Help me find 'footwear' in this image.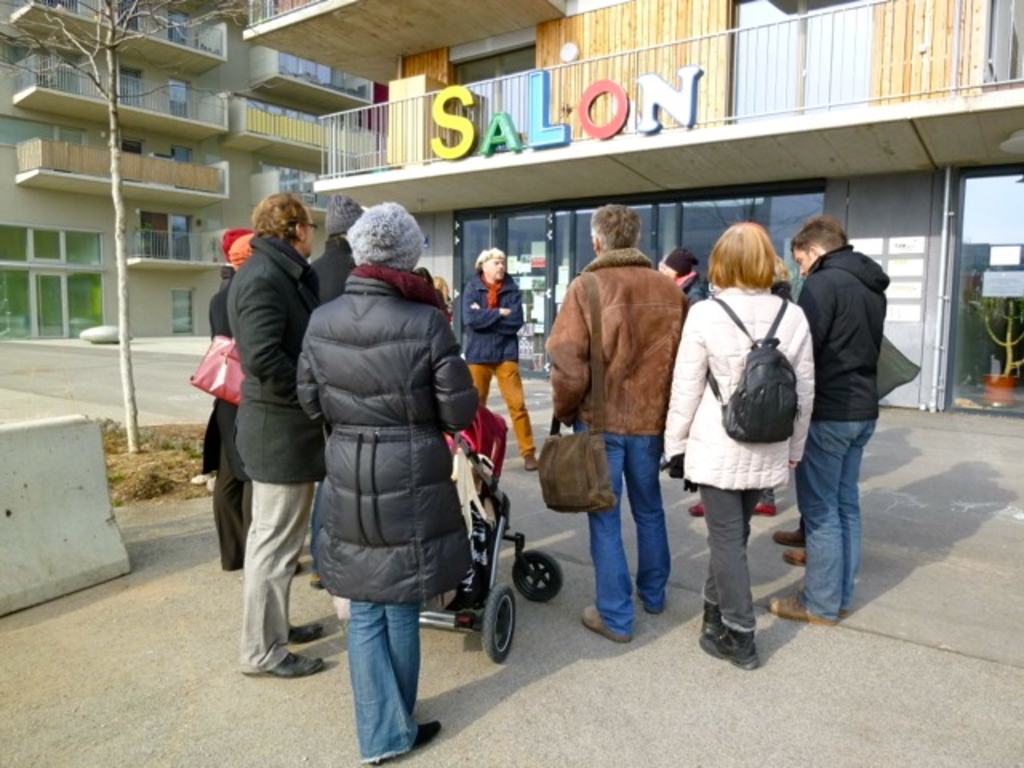
Found it: detection(686, 501, 704, 514).
